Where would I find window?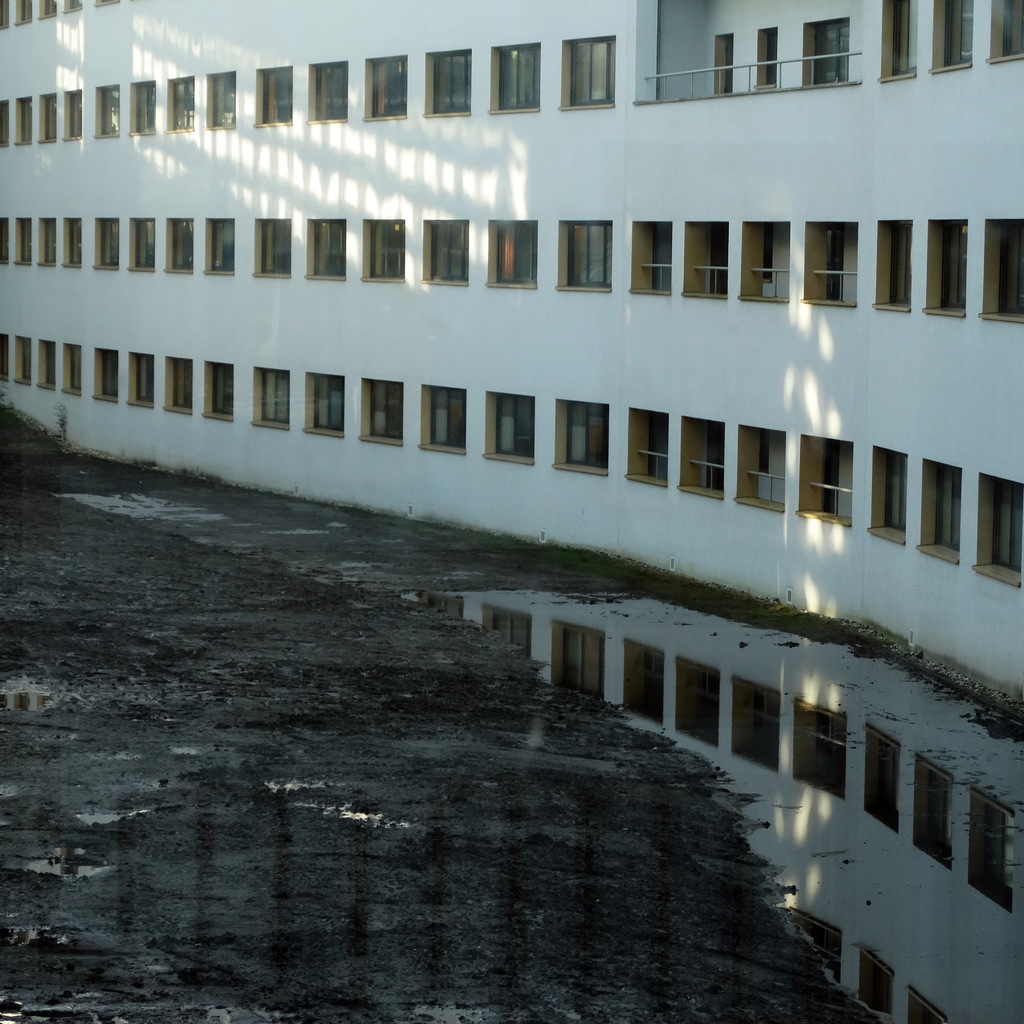
At [left=314, top=377, right=344, bottom=429].
